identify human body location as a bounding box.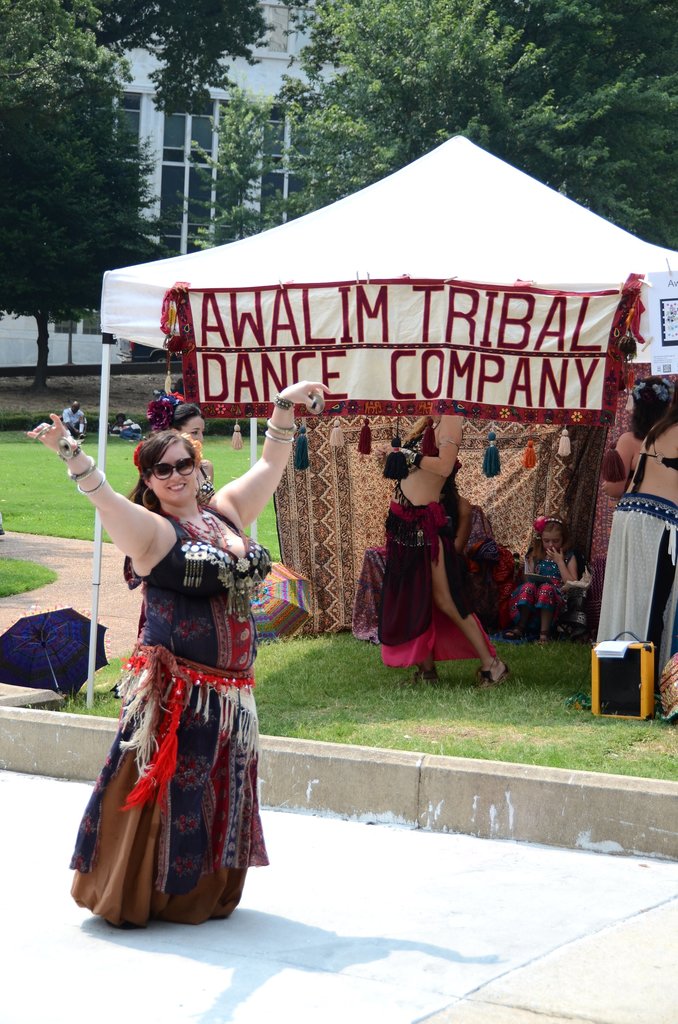
region(597, 421, 677, 687).
